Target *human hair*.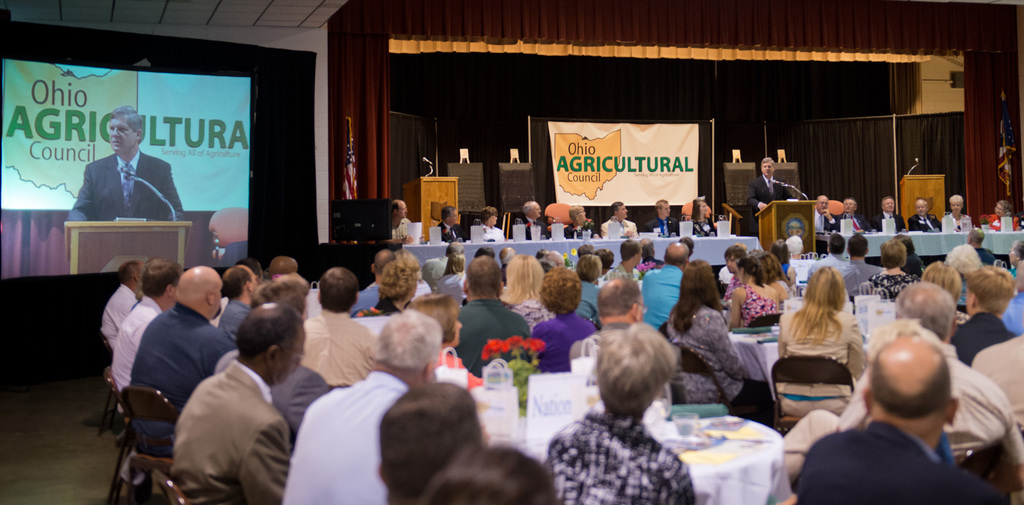
Target region: Rect(575, 253, 604, 280).
